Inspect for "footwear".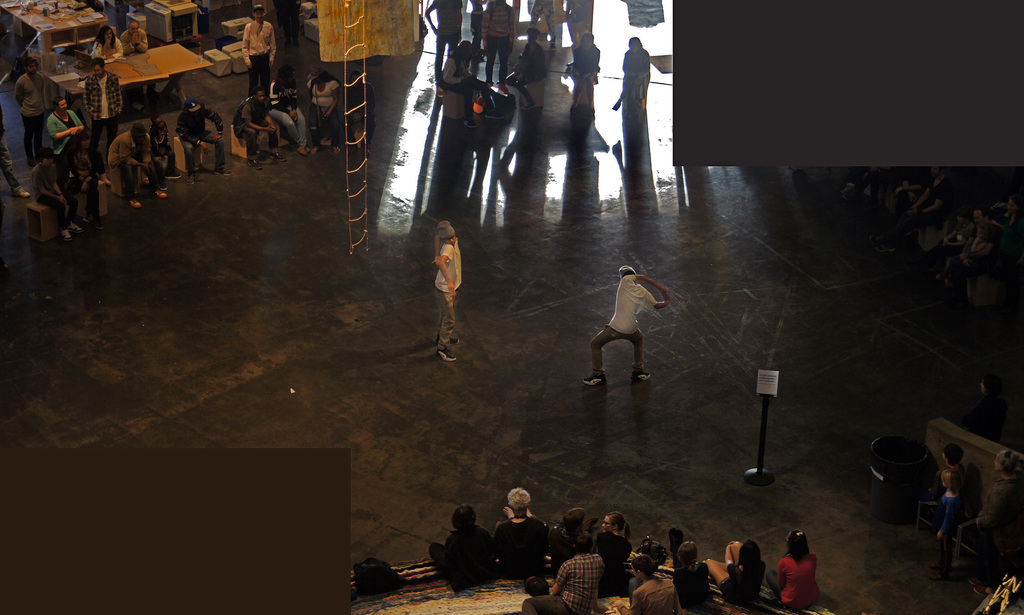
Inspection: 188 176 195 186.
